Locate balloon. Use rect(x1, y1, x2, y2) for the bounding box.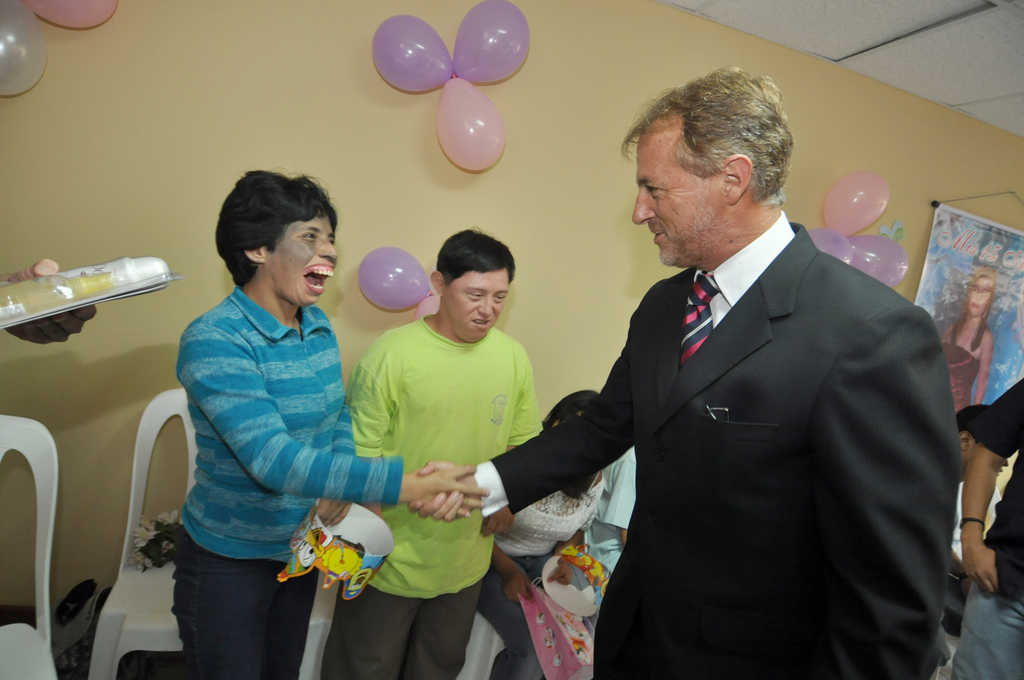
rect(413, 292, 440, 313).
